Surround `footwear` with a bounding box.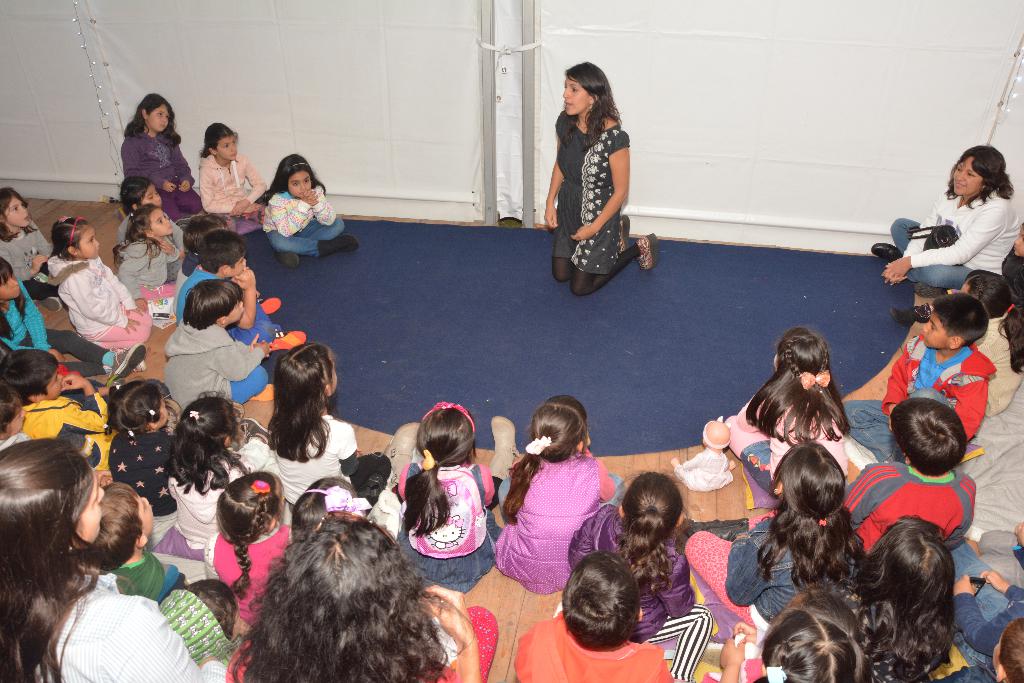
region(267, 329, 308, 357).
